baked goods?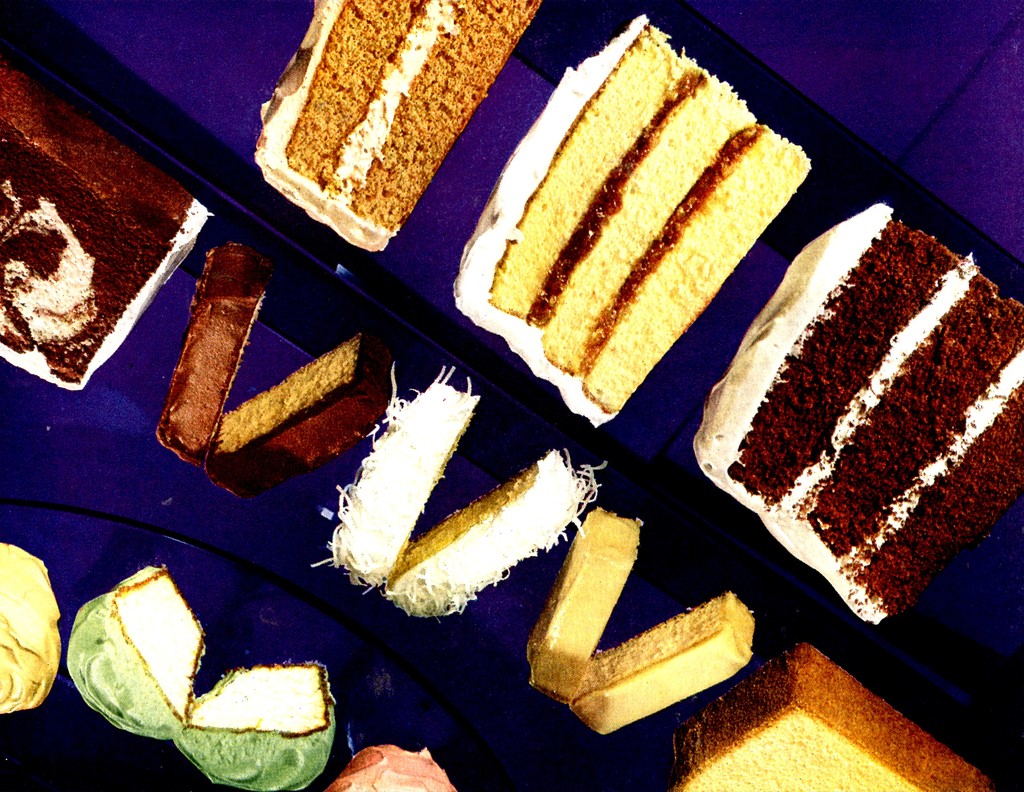
<region>567, 586, 764, 741</region>
